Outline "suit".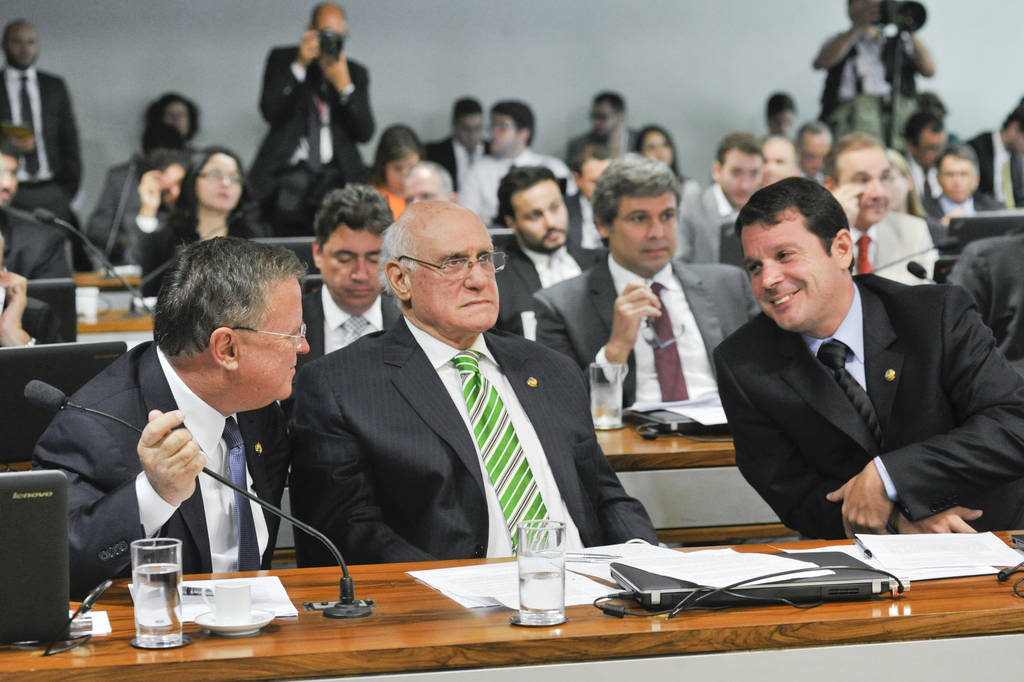
Outline: select_region(0, 206, 70, 280).
